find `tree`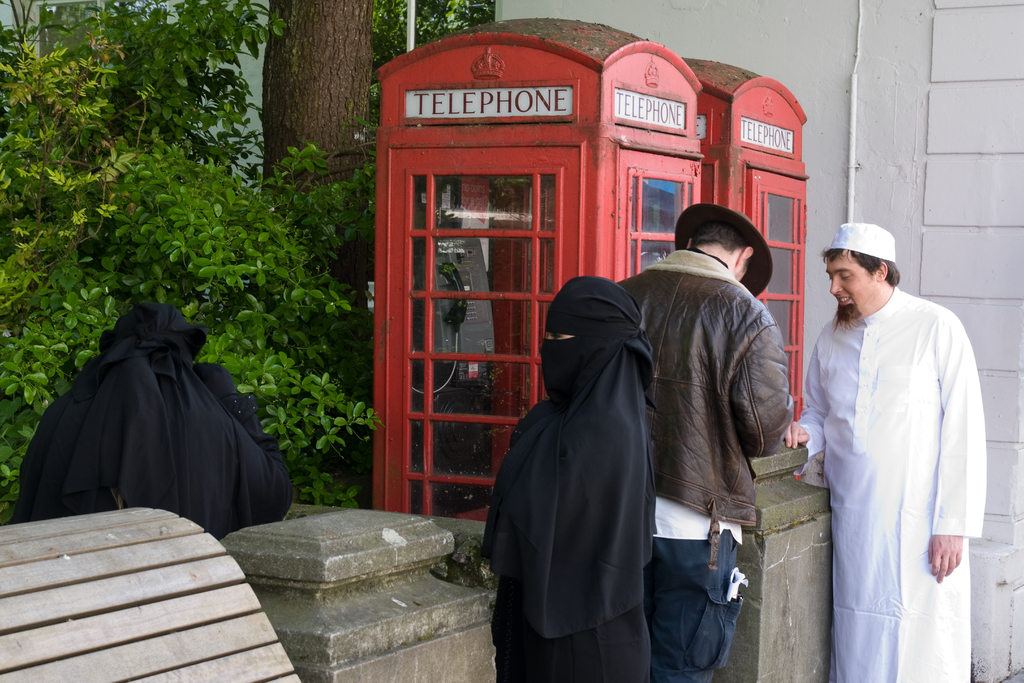
pyautogui.locateOnScreen(1, 1, 381, 502)
